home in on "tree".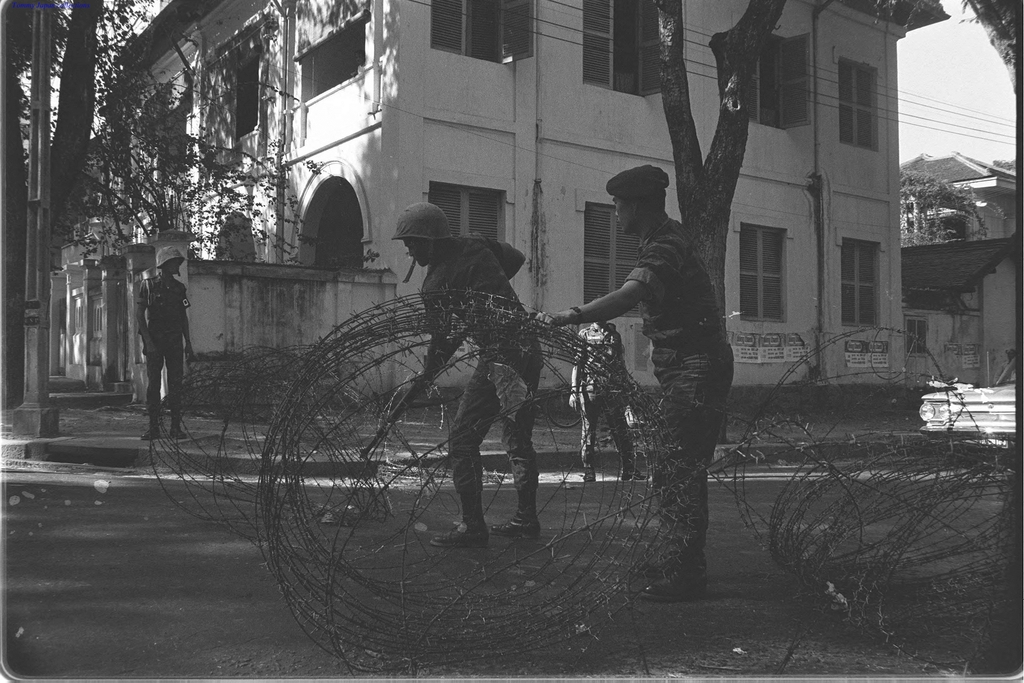
Homed in at bbox=[900, 165, 984, 256].
